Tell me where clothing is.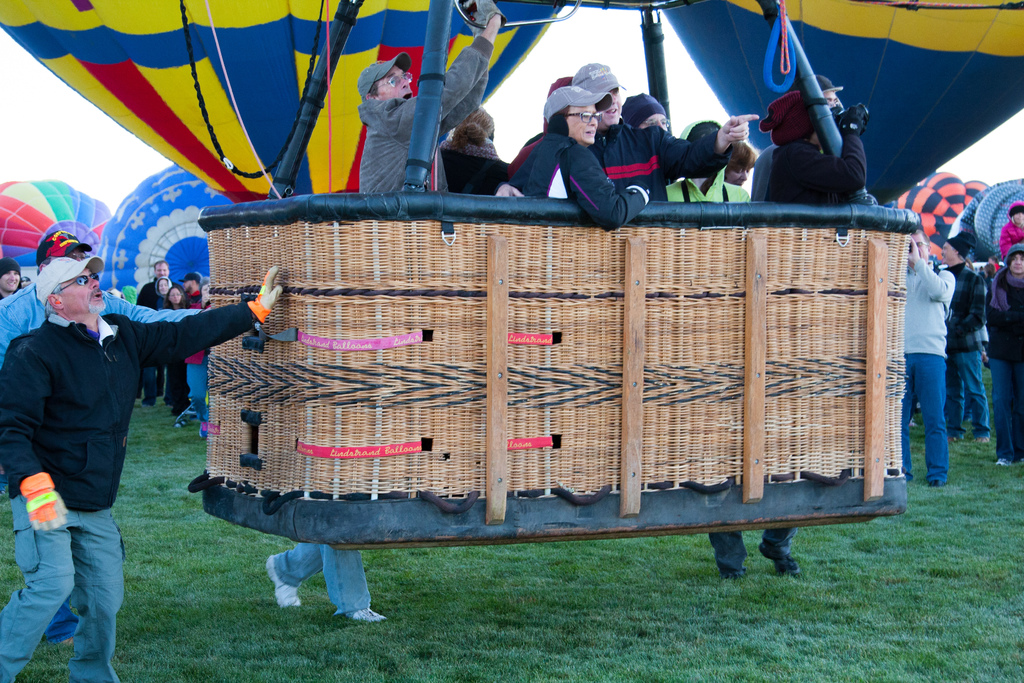
clothing is at Rect(0, 272, 201, 636).
